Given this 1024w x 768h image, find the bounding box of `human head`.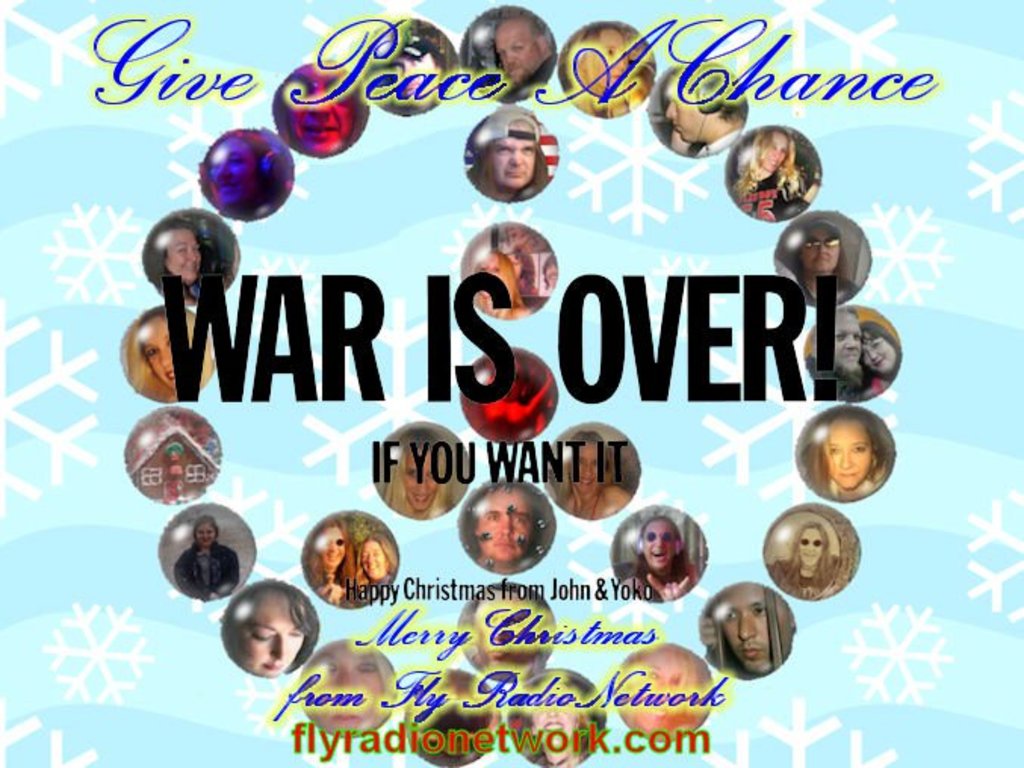
bbox=(493, 17, 551, 83).
